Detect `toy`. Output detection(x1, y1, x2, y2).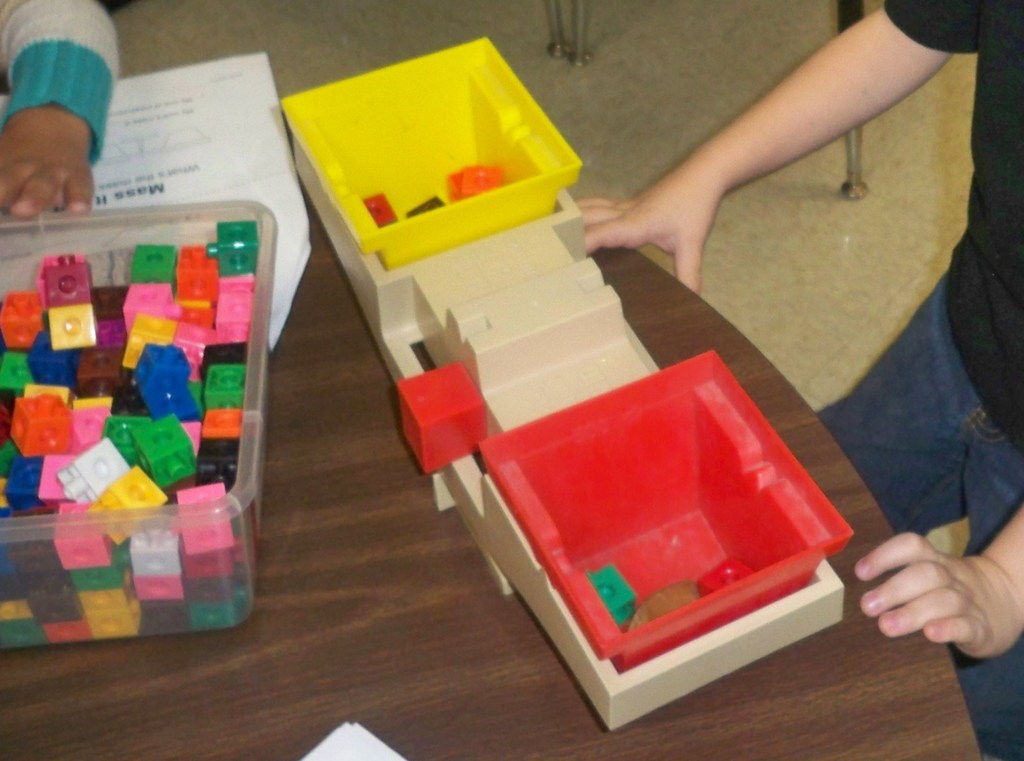
detection(581, 563, 636, 630).
